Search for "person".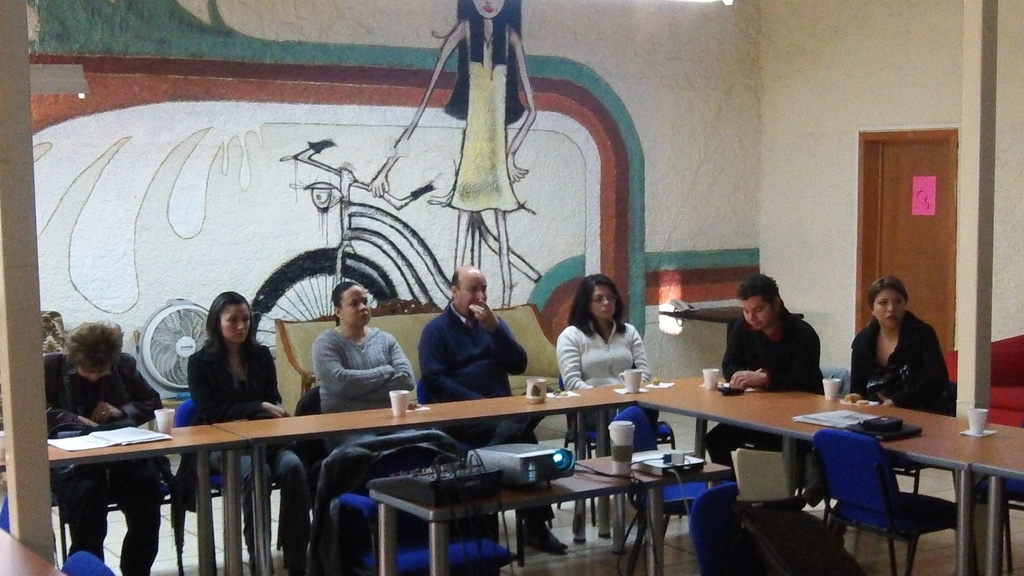
Found at box(310, 276, 449, 507).
